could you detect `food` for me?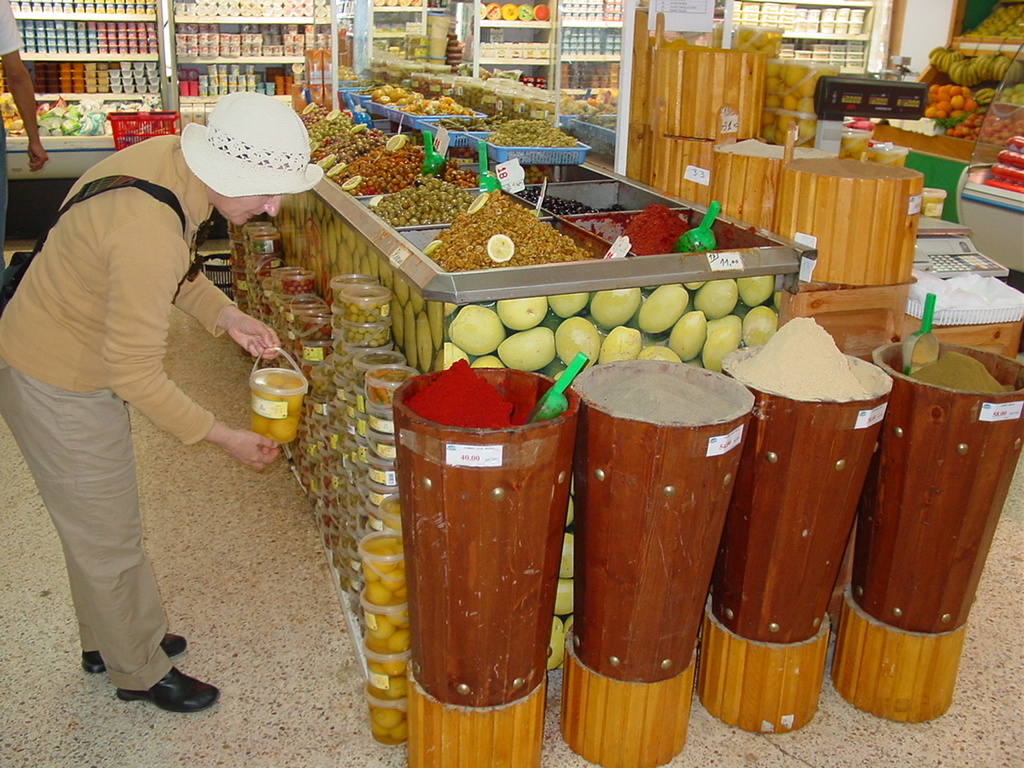
Detection result: (left=729, top=316, right=869, bottom=402).
